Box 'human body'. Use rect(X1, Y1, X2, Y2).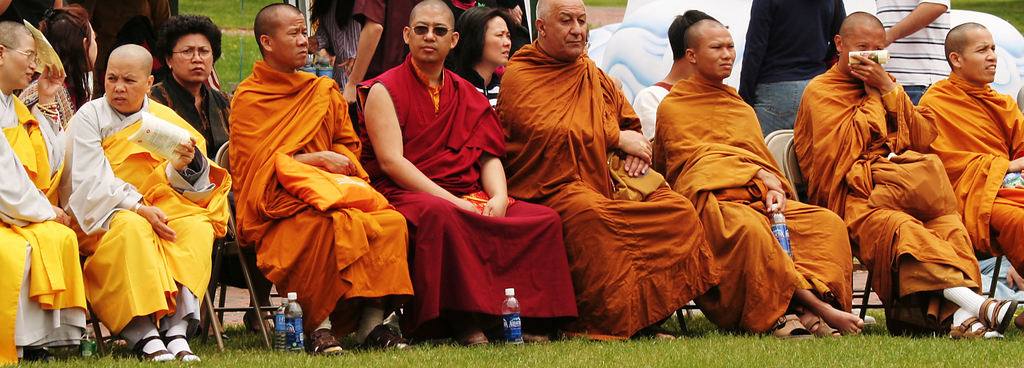
rect(661, 14, 871, 348).
